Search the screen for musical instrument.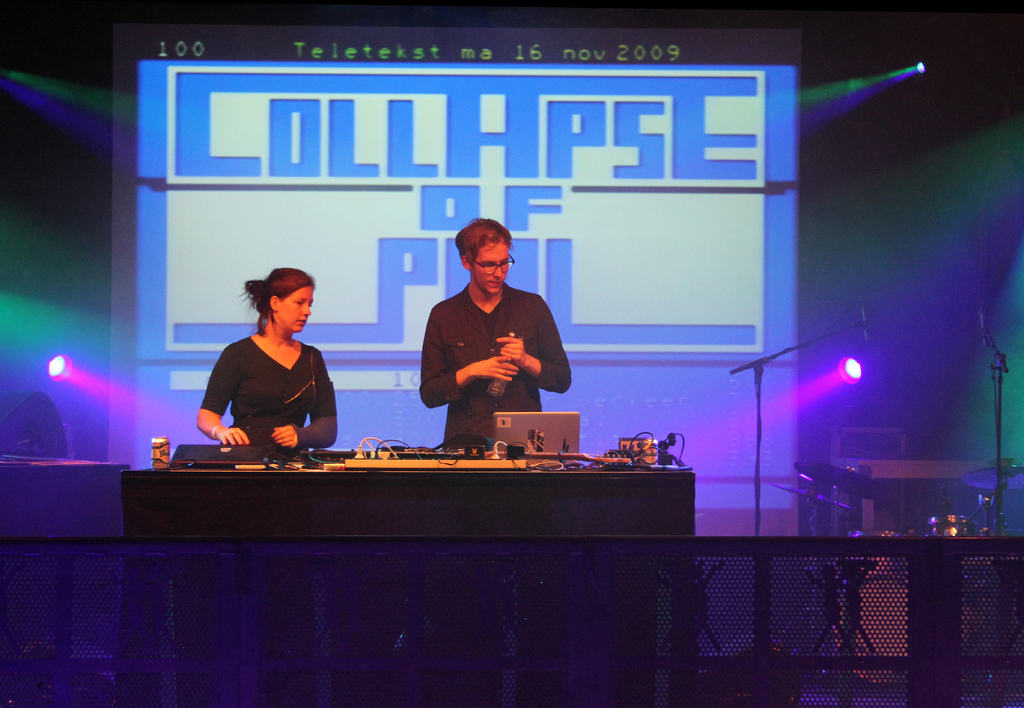
Found at {"left": 962, "top": 454, "right": 1023, "bottom": 497}.
